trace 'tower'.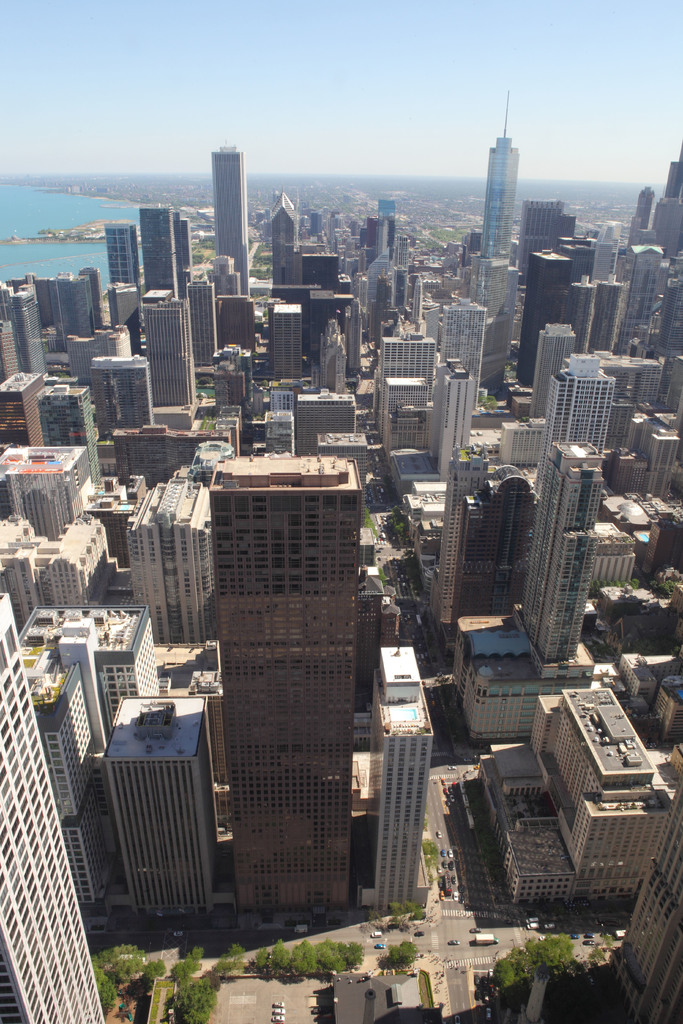
Traced to select_region(211, 144, 253, 300).
